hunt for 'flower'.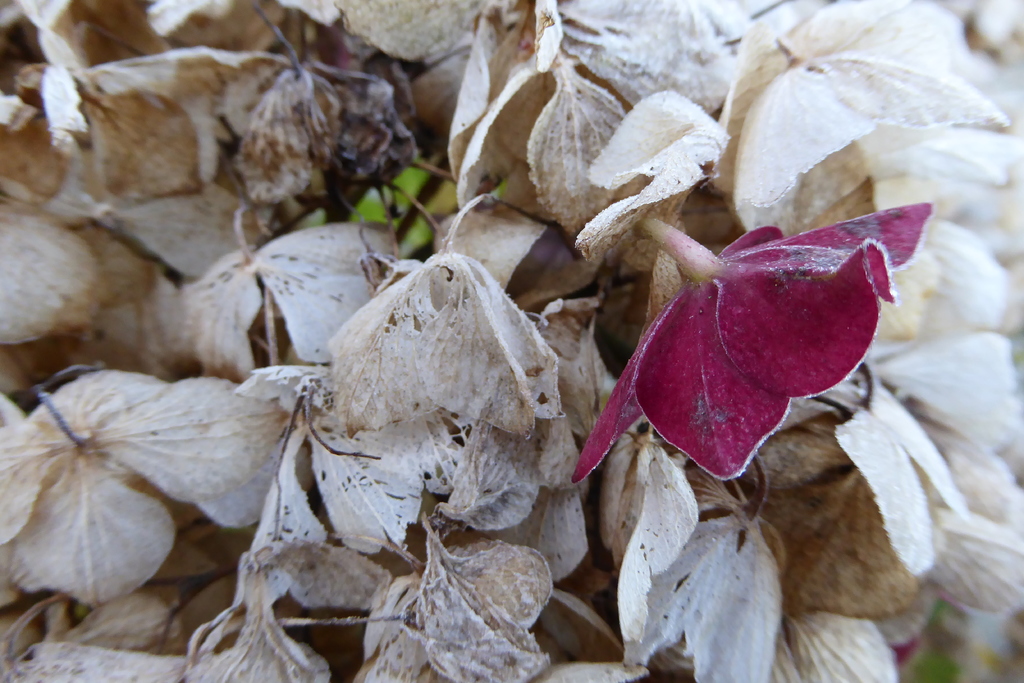
Hunted down at Rect(572, 202, 899, 455).
